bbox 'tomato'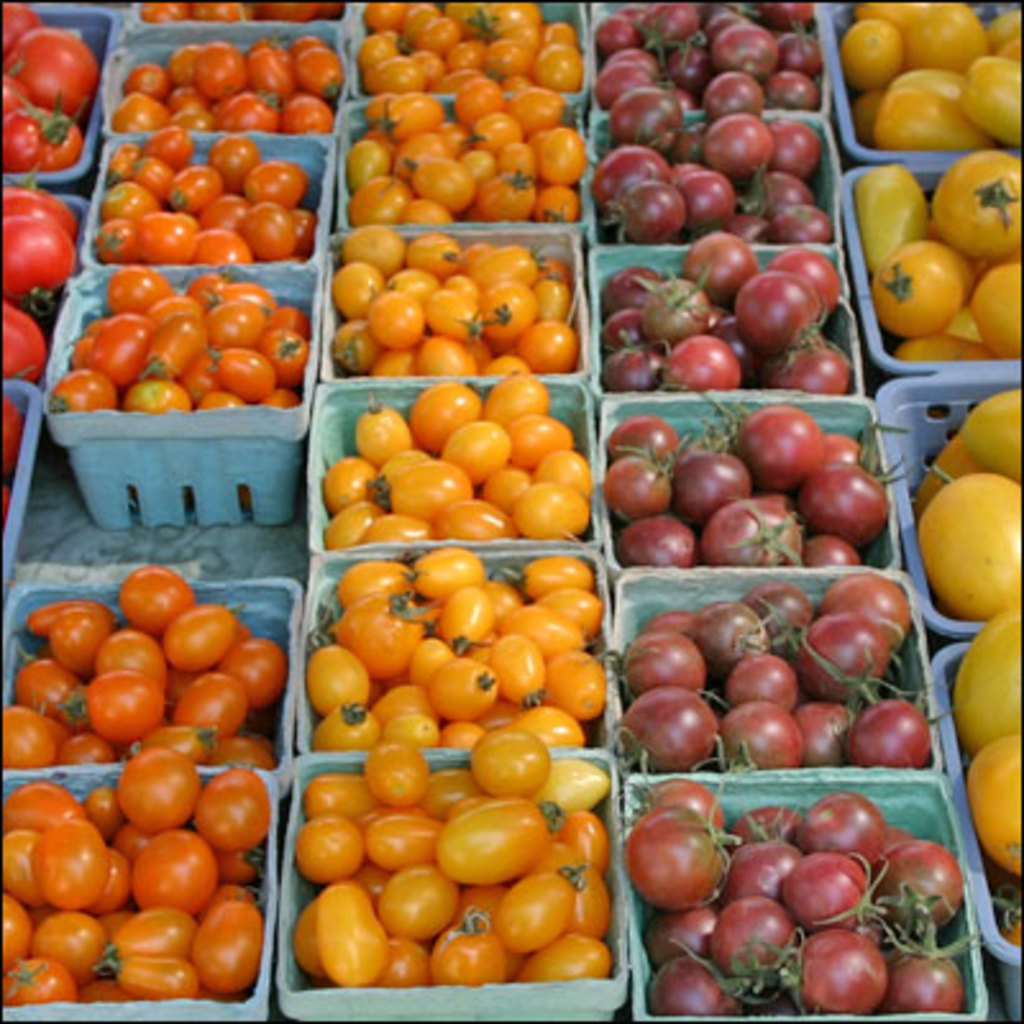
253:0:325:28
